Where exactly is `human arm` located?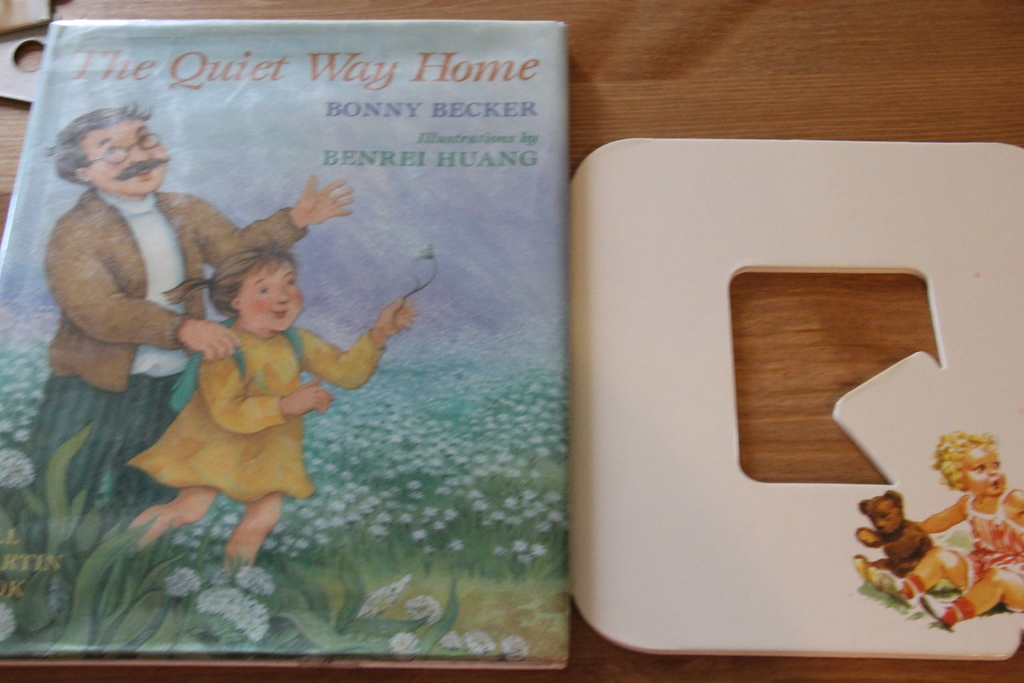
Its bounding box is {"left": 285, "top": 294, "right": 408, "bottom": 395}.
